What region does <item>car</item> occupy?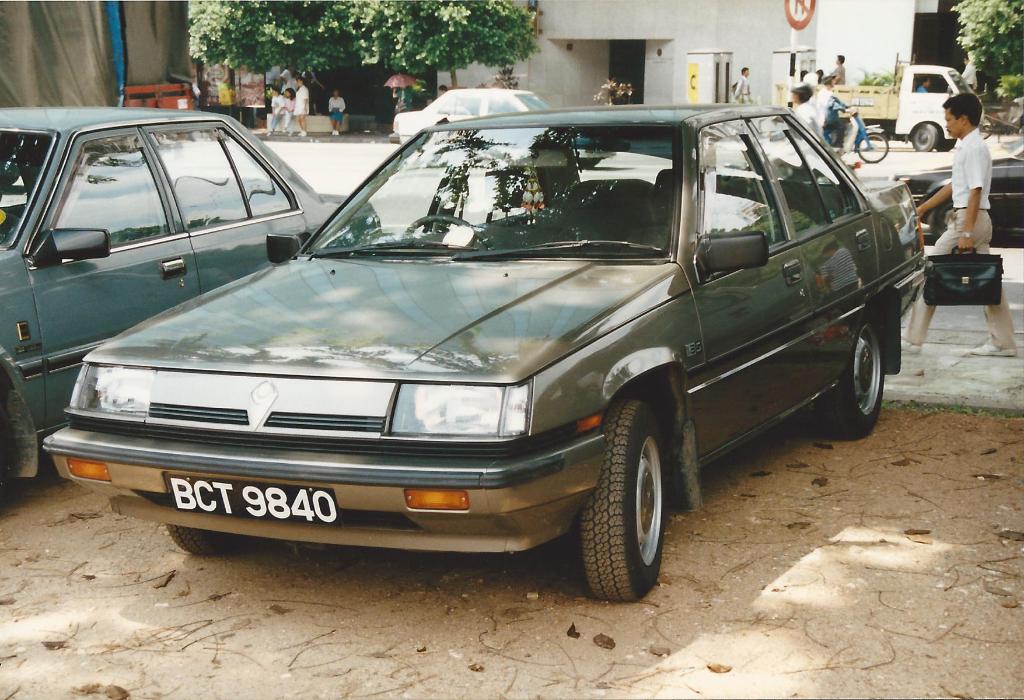
33,93,929,598.
